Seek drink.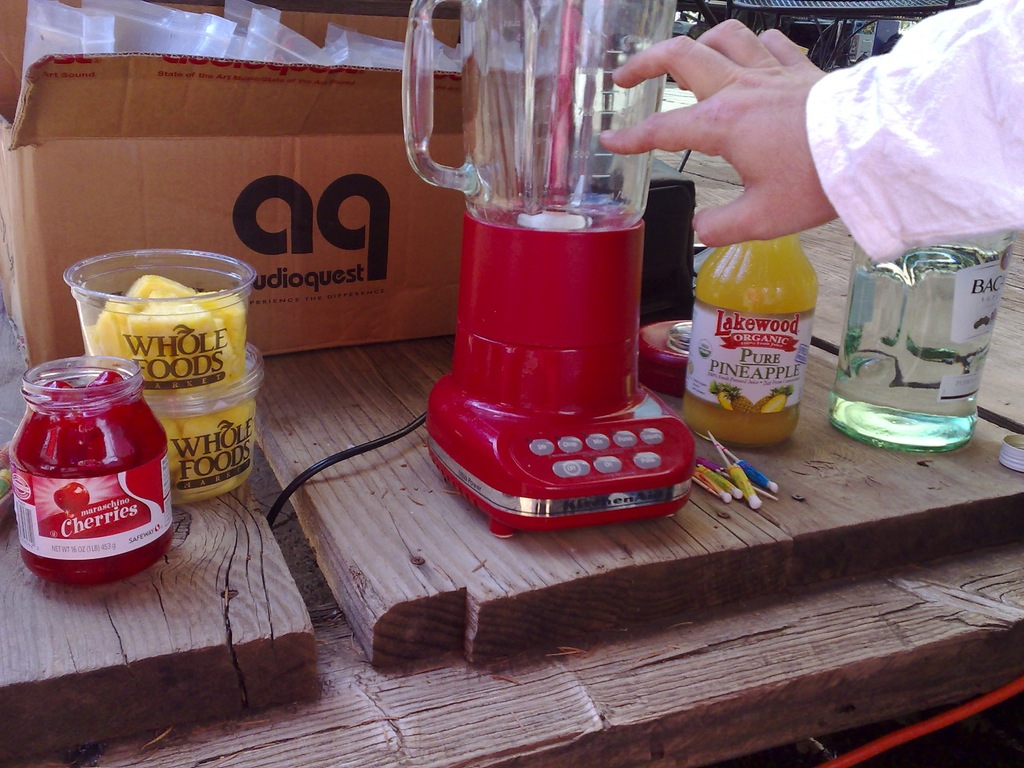
select_region(680, 233, 821, 447).
